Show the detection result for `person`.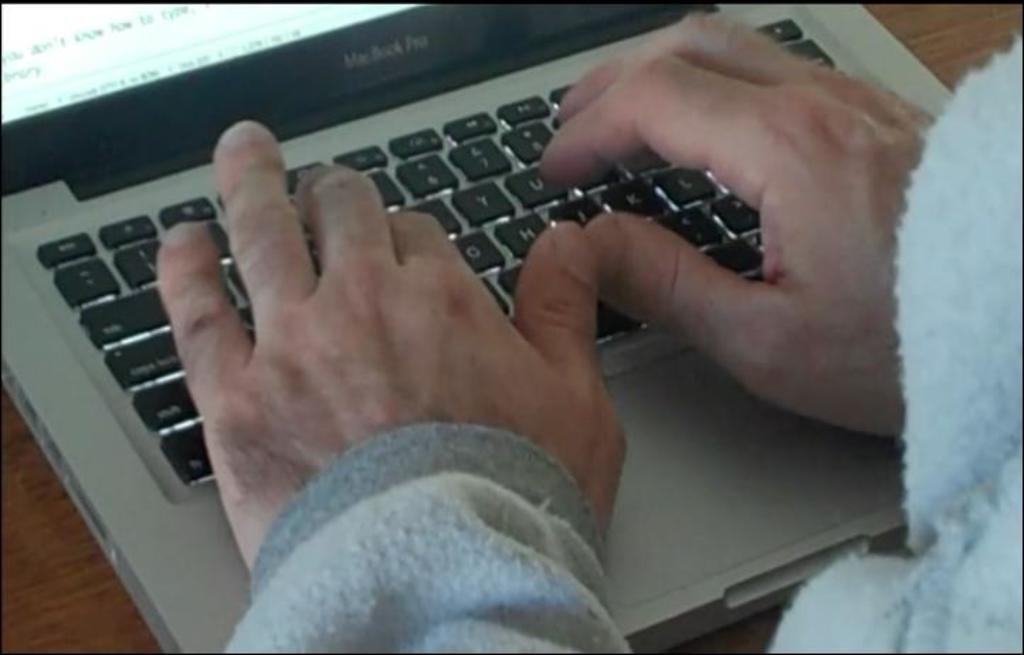
left=156, top=11, right=1023, bottom=654.
